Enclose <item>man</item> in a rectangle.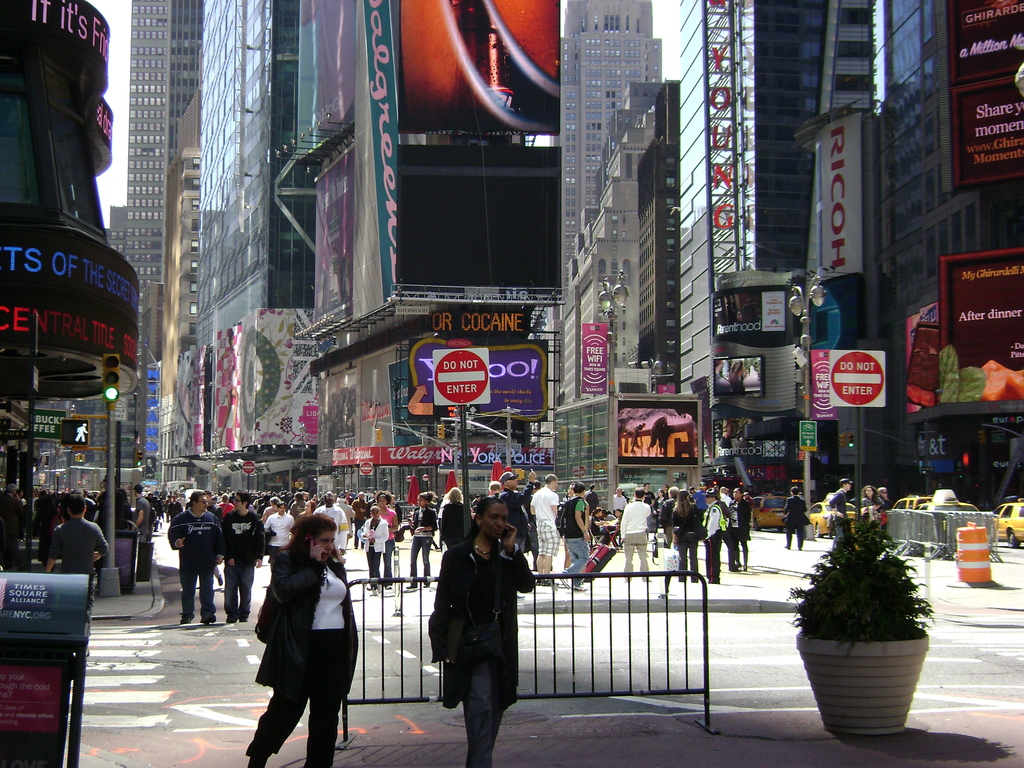
BBox(525, 479, 556, 570).
